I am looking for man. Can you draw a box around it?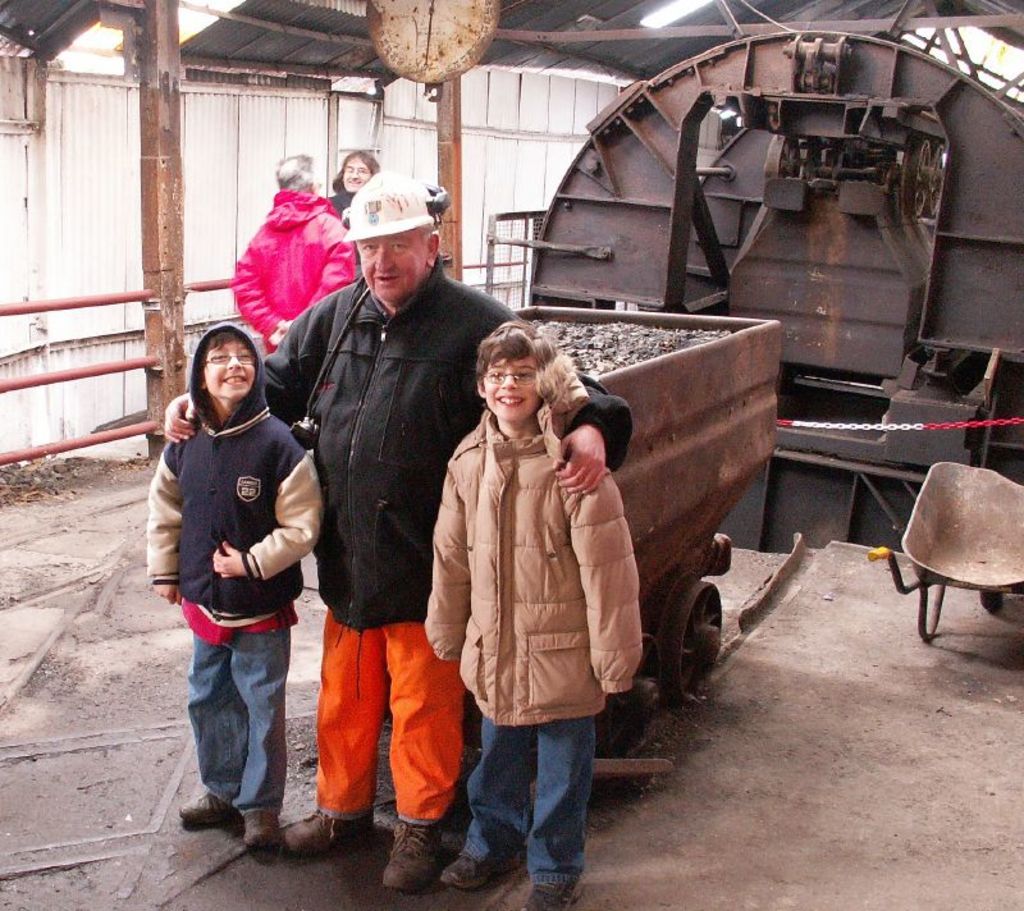
Sure, the bounding box is x1=163 y1=173 x2=635 y2=903.
